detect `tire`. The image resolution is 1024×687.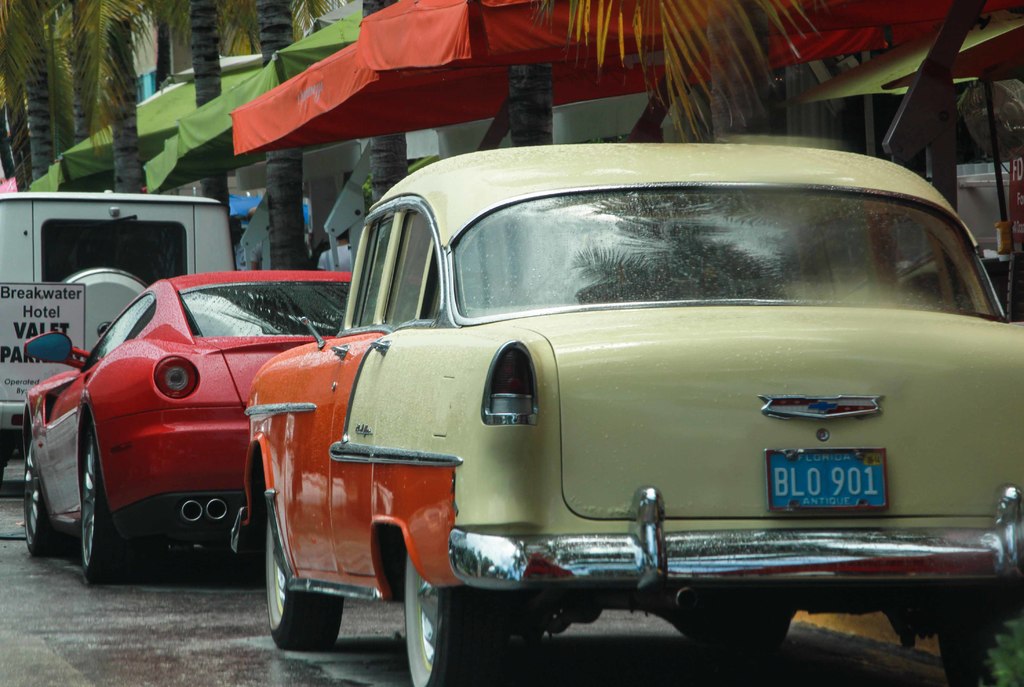
{"x1": 683, "y1": 622, "x2": 791, "y2": 652}.
